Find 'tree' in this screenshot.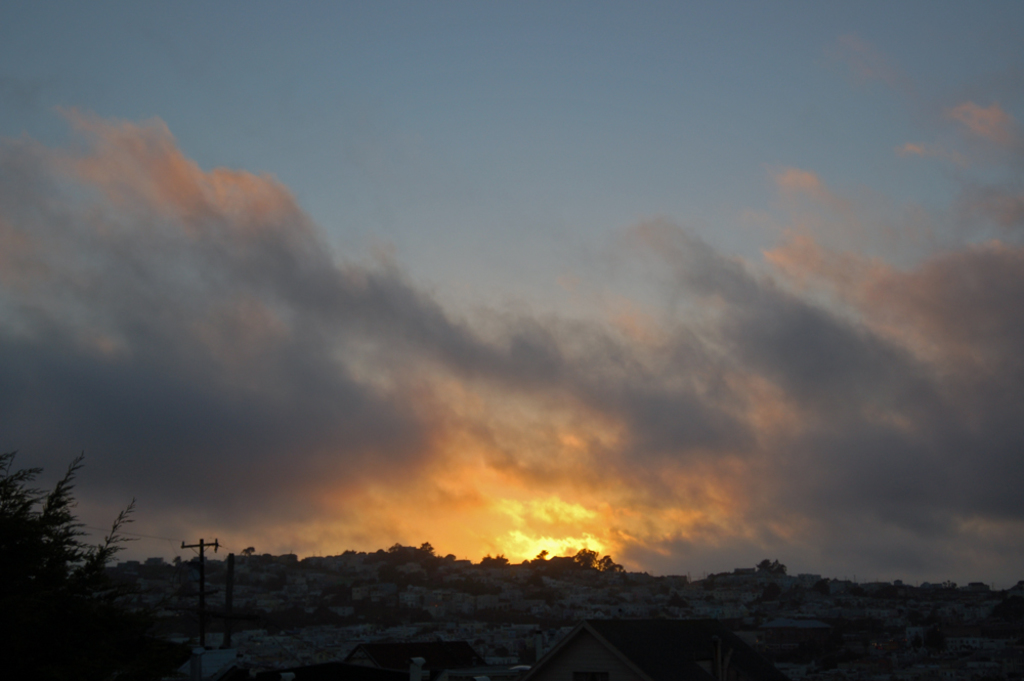
The bounding box for 'tree' is bbox=(573, 544, 603, 569).
